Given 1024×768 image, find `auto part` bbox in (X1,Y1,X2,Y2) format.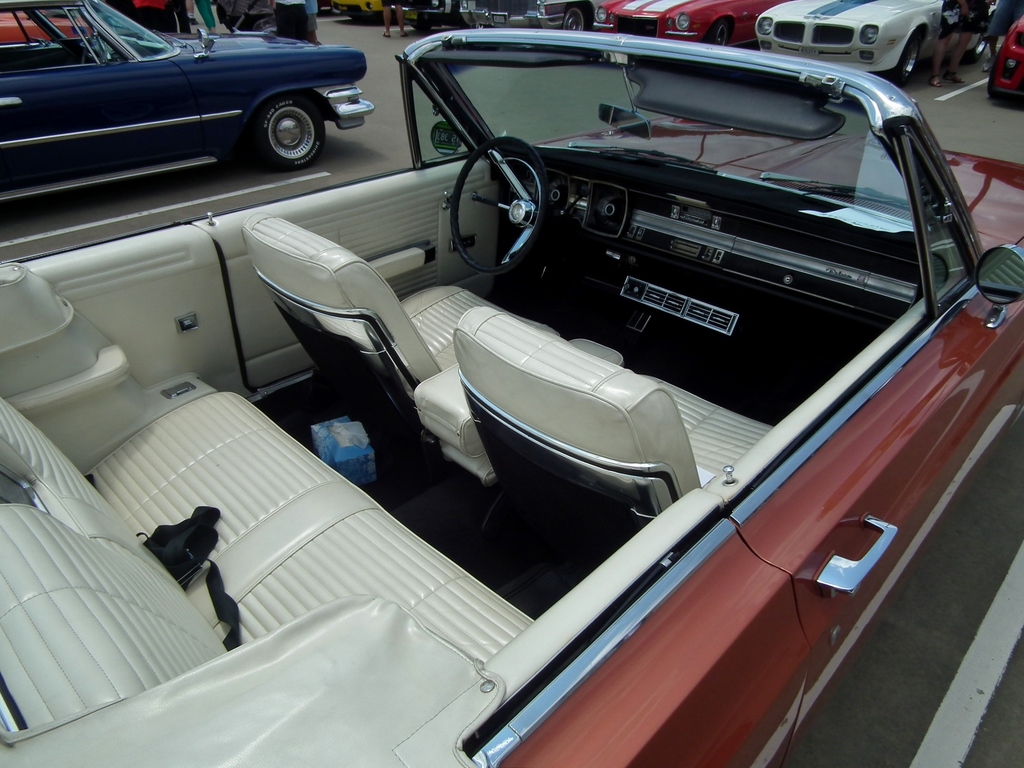
(414,8,431,40).
